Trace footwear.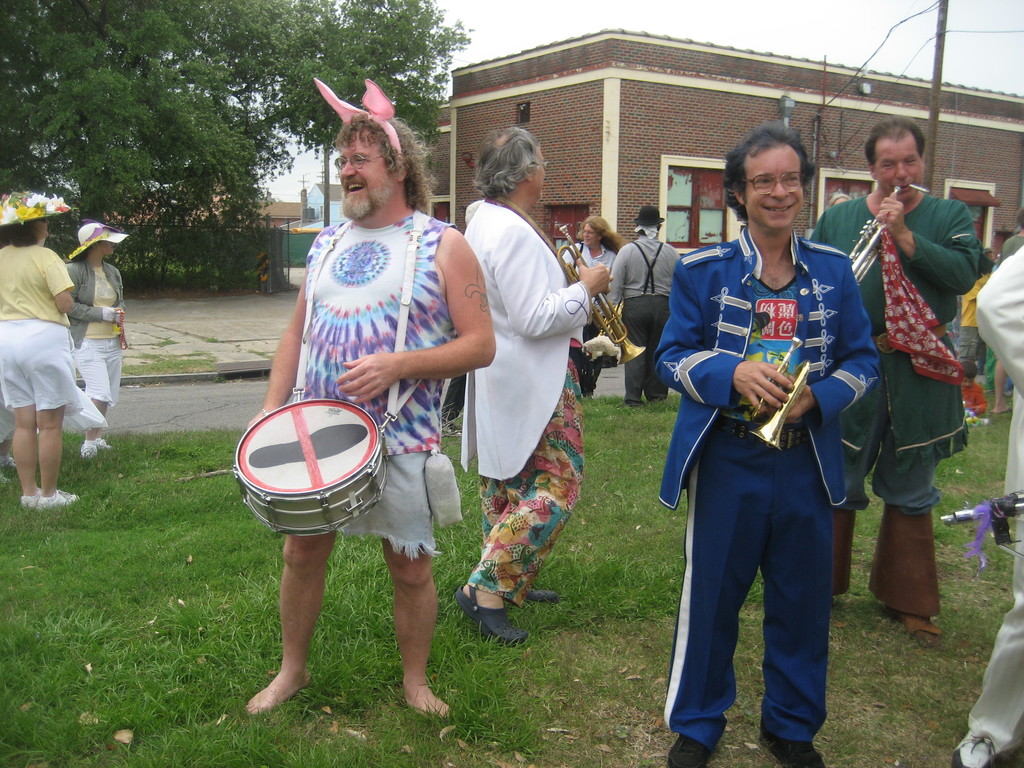
Traced to 522, 585, 557, 606.
